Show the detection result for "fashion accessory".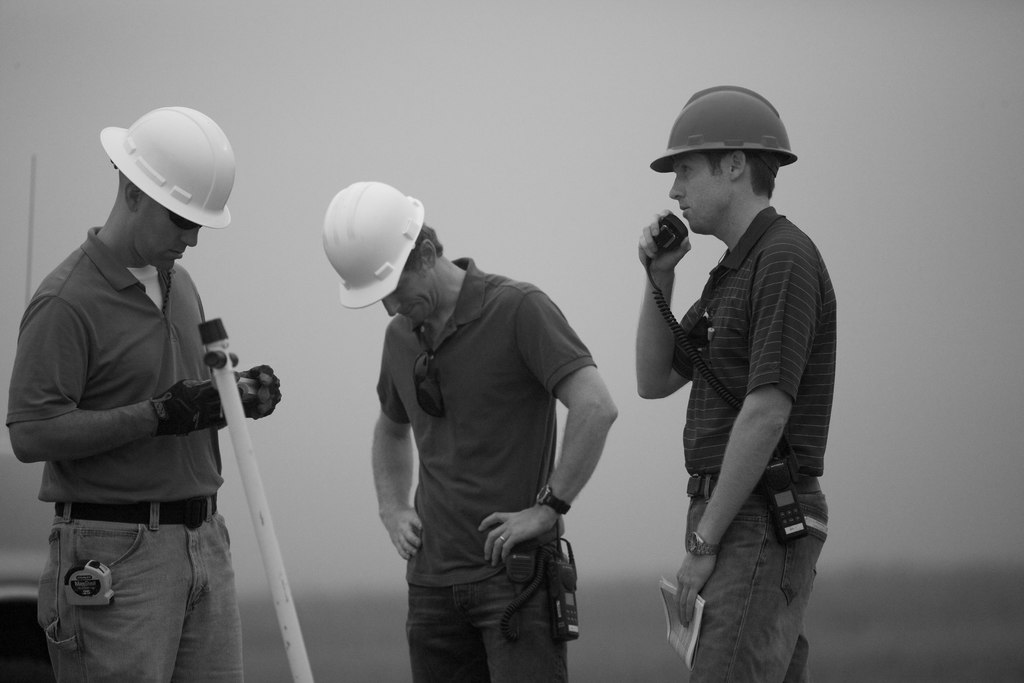
detection(536, 484, 572, 518).
